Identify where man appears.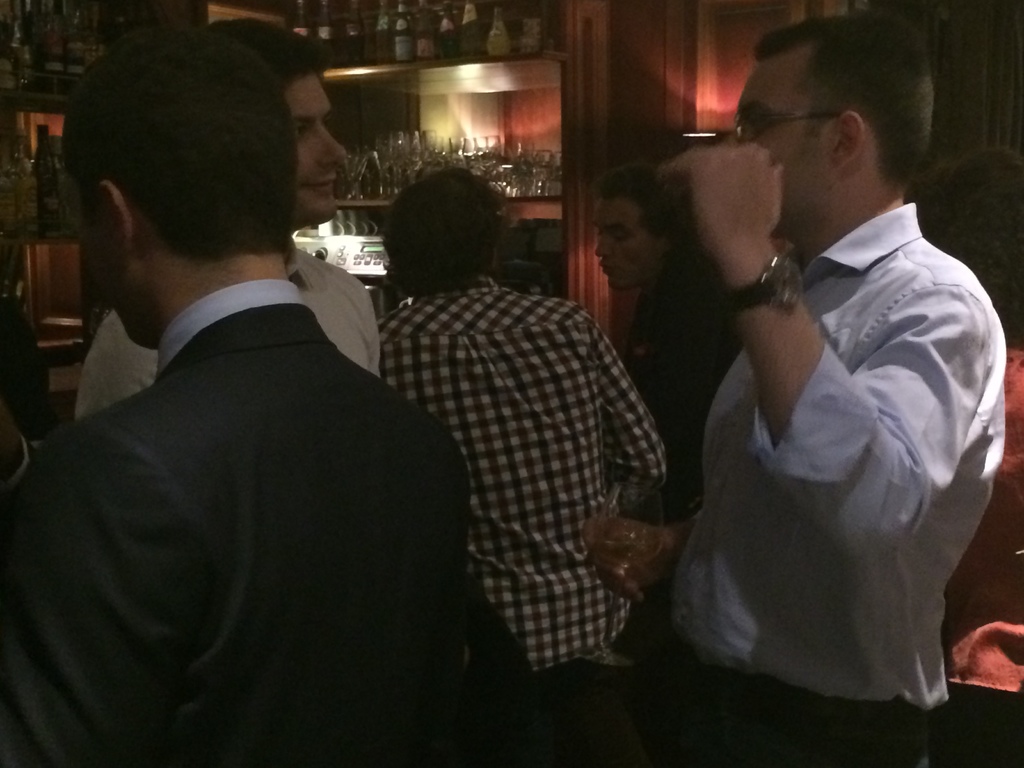
Appears at (left=383, top=169, right=668, bottom=767).
